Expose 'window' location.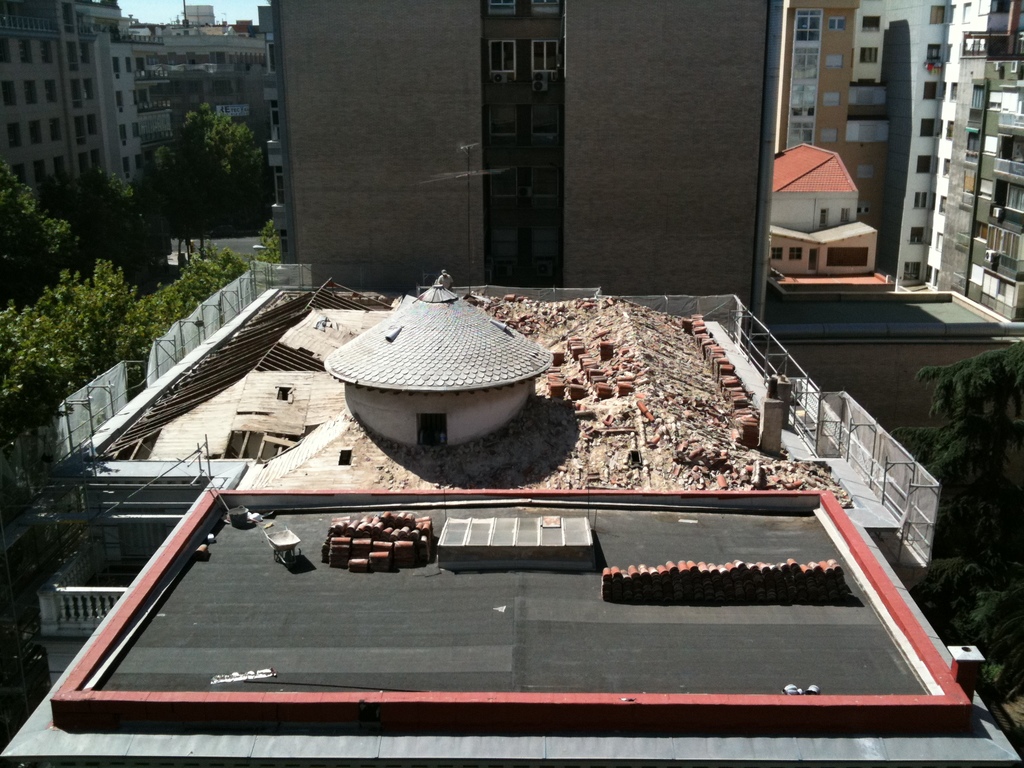
Exposed at bbox=[796, 46, 817, 78].
